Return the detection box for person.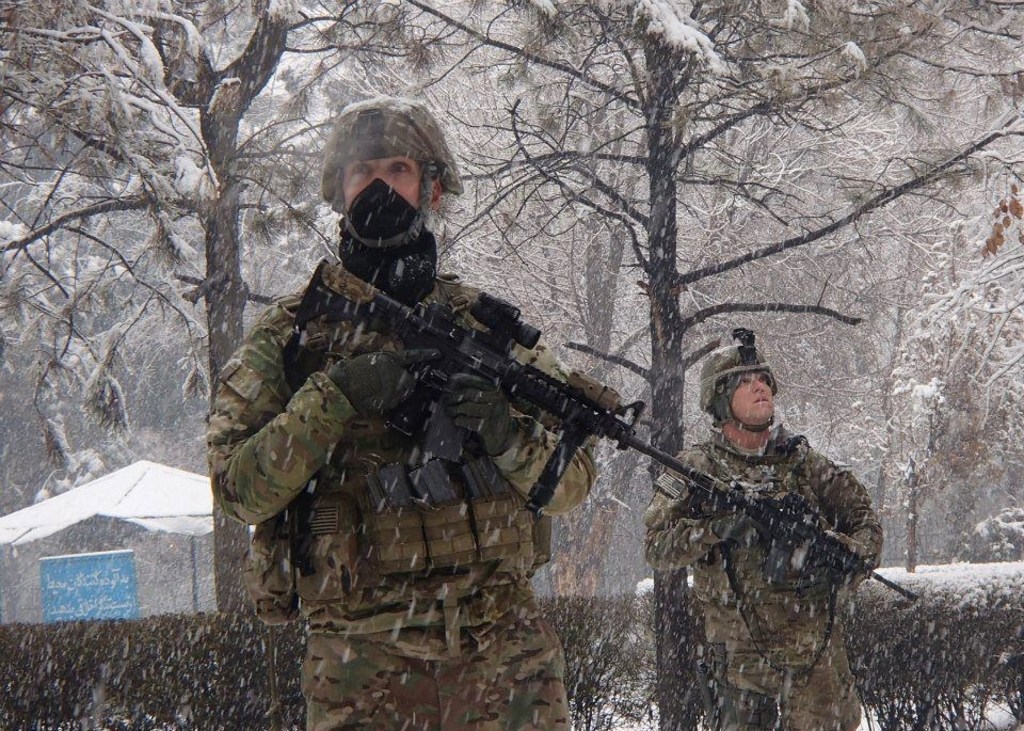
bbox=(641, 325, 881, 730).
